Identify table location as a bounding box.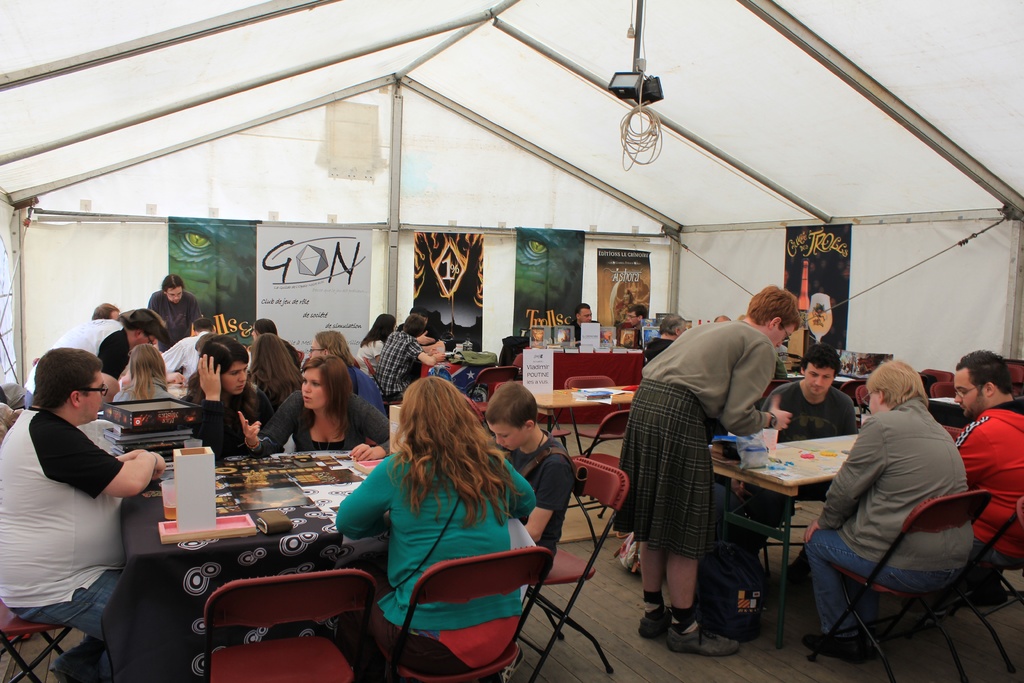
<region>120, 447, 403, 682</region>.
